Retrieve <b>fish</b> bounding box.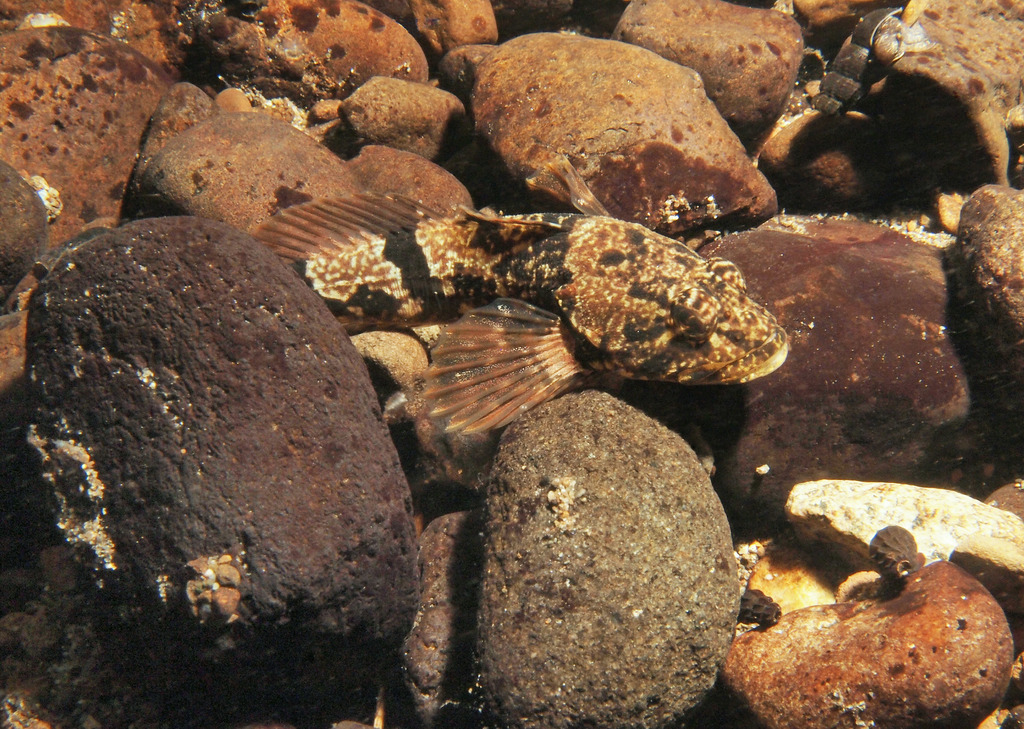
Bounding box: [253, 145, 798, 429].
